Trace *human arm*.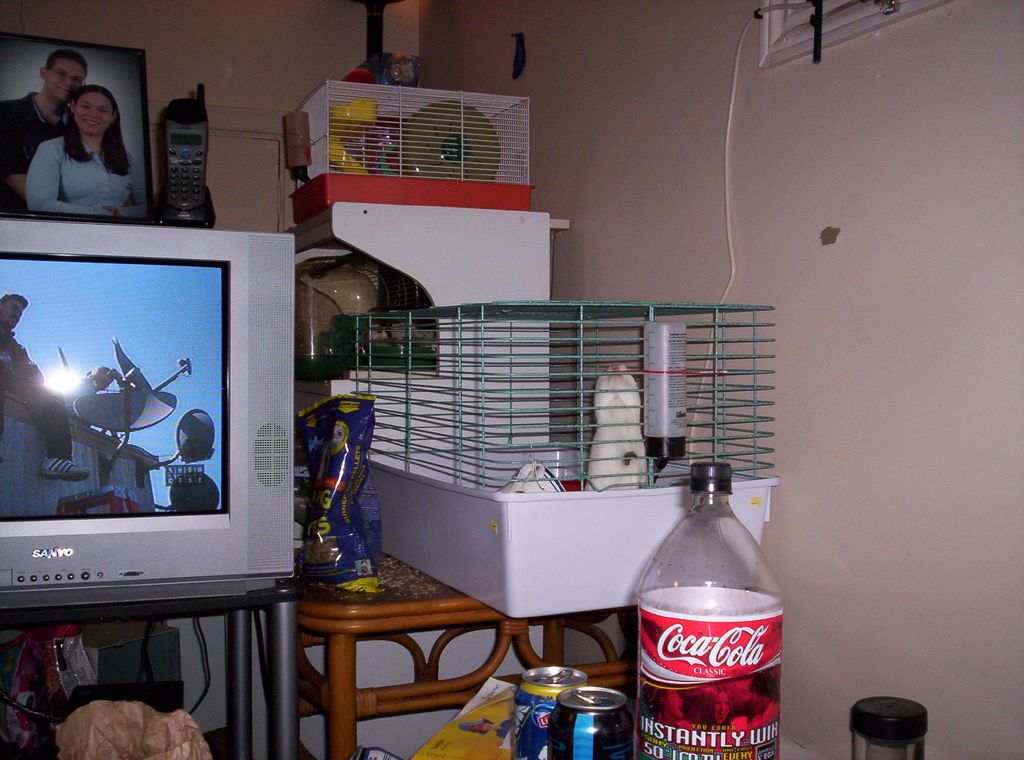
Traced to [26, 142, 113, 221].
